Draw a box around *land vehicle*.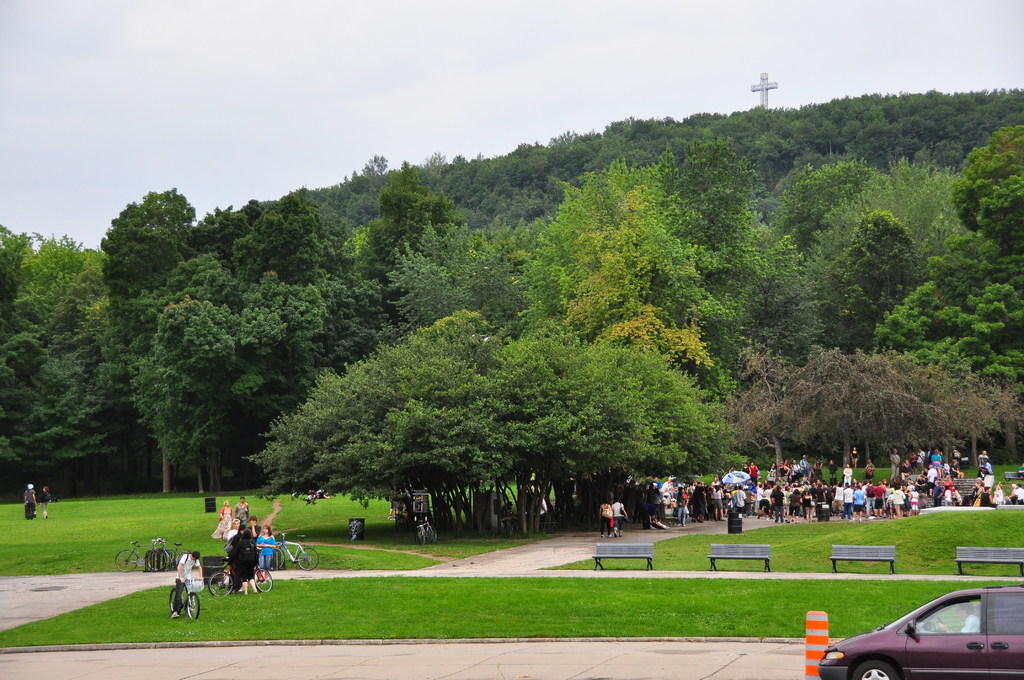
bbox(116, 538, 167, 571).
